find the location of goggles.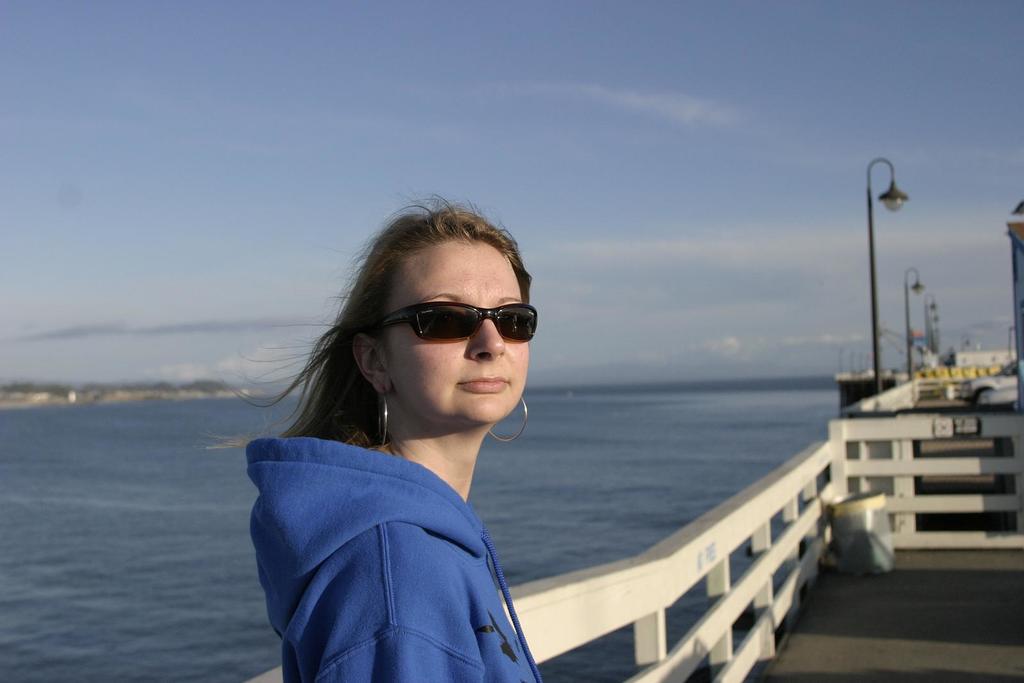
Location: select_region(369, 300, 547, 351).
